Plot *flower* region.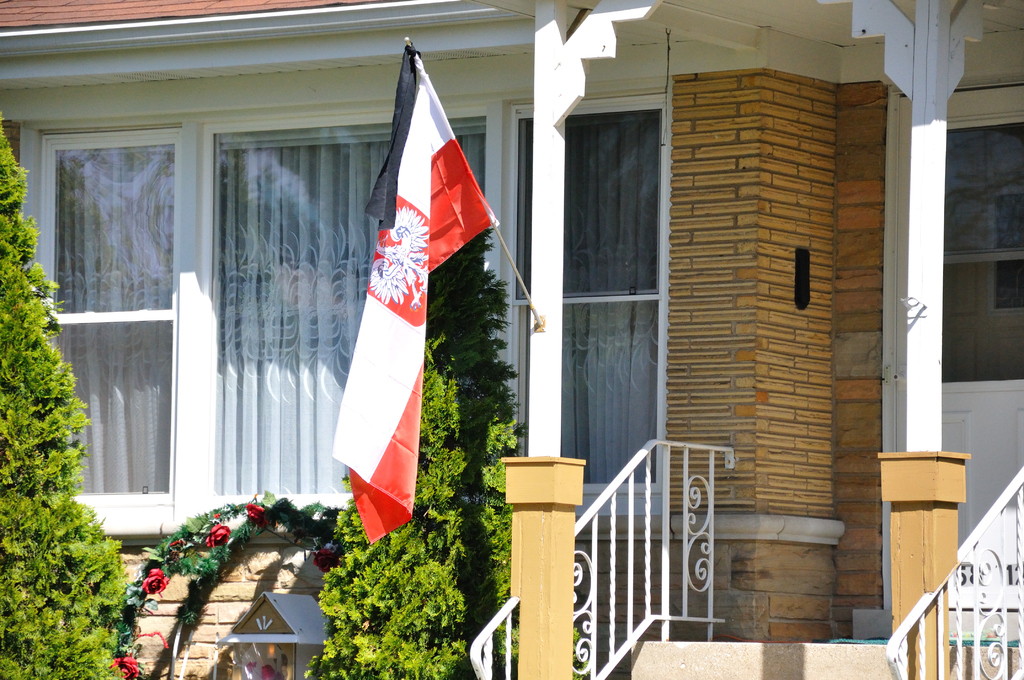
Plotted at <bbox>109, 656, 141, 679</bbox>.
